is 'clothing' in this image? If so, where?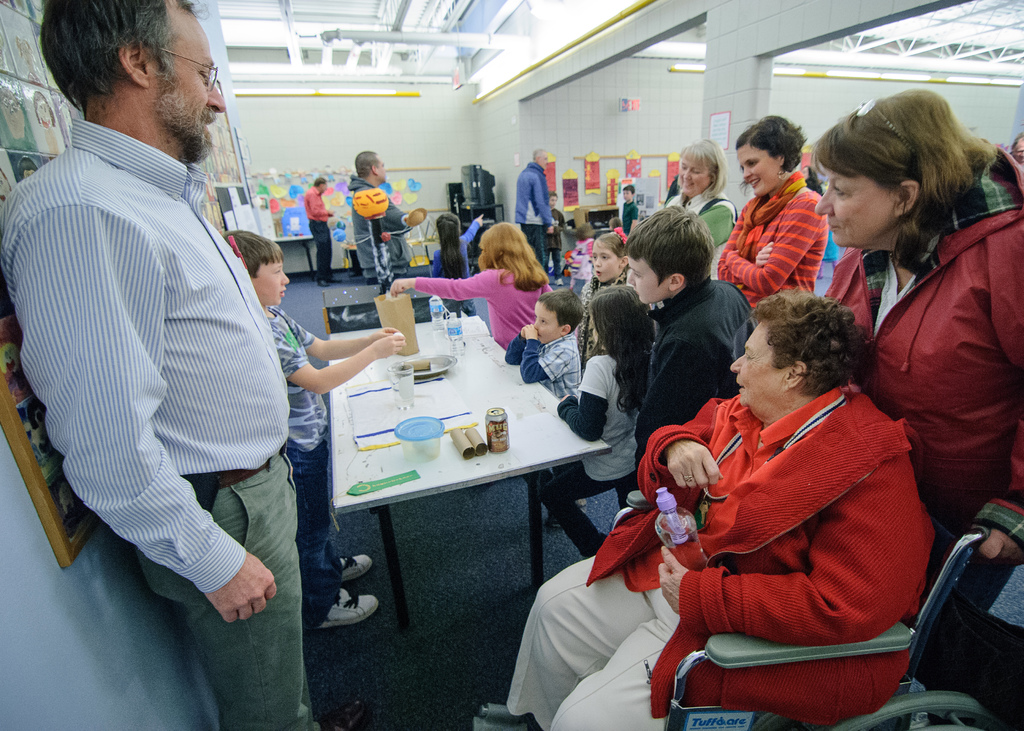
Yes, at 269,304,320,458.
